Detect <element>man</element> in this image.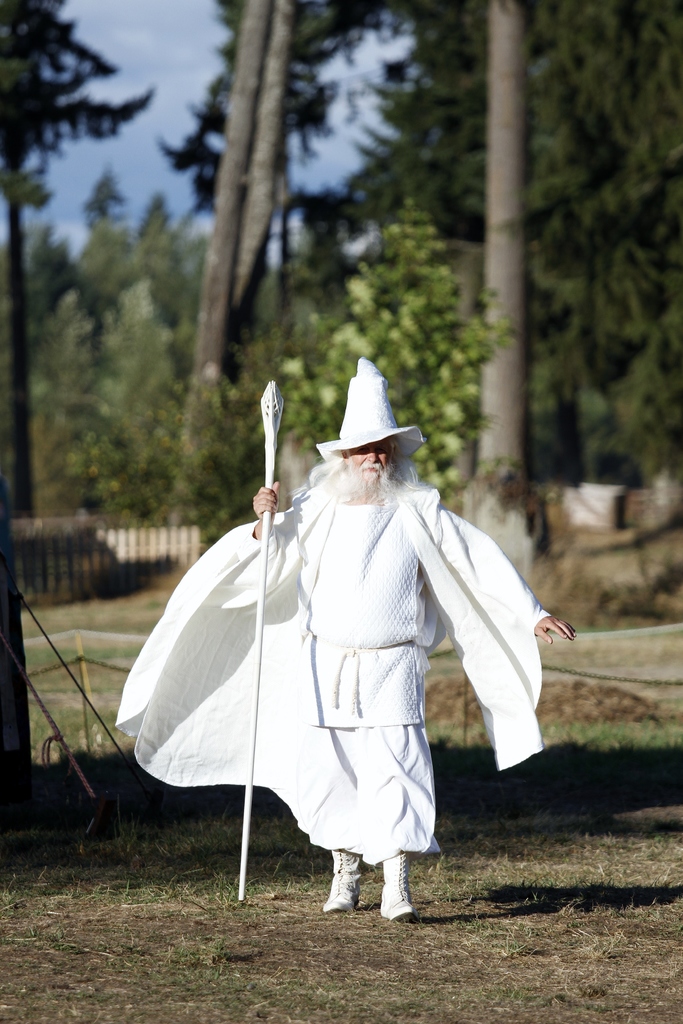
Detection: crop(115, 356, 577, 920).
